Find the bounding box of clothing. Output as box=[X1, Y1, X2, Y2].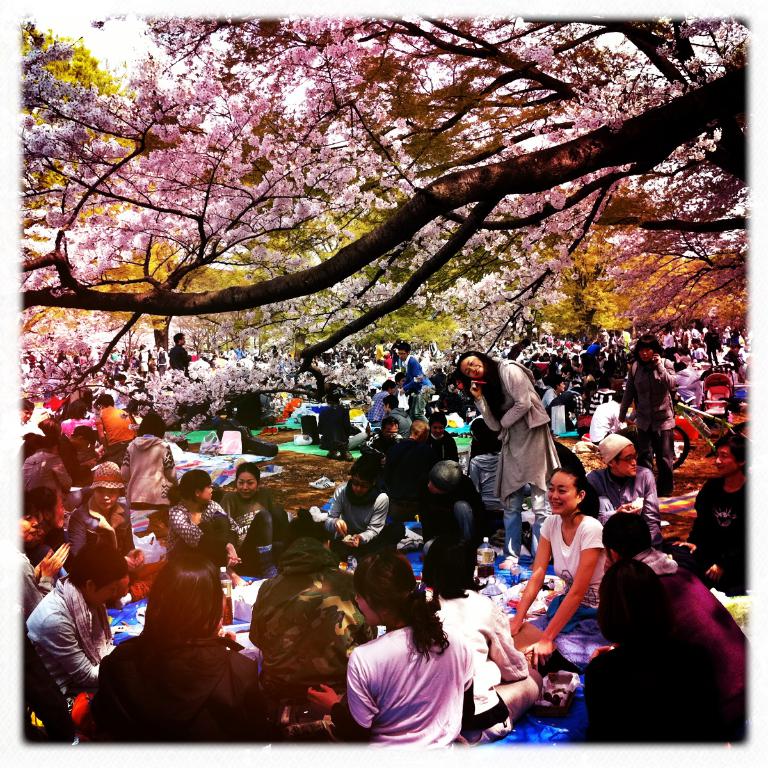
box=[309, 486, 400, 560].
